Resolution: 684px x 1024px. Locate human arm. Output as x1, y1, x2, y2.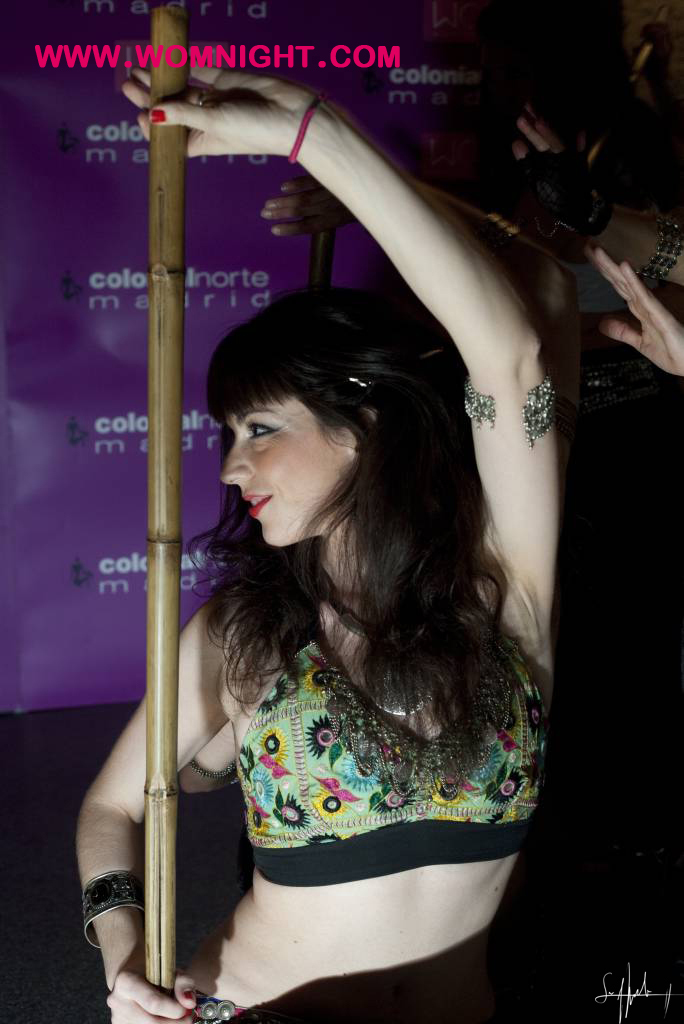
267, 169, 577, 336.
